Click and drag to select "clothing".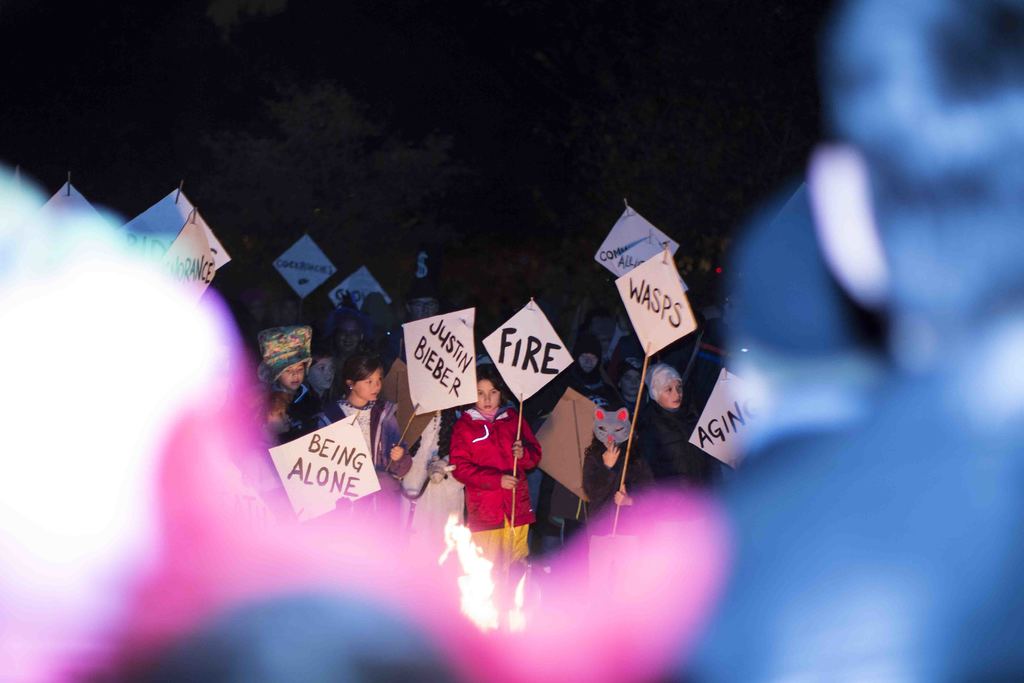
Selection: <region>278, 382, 341, 441</region>.
